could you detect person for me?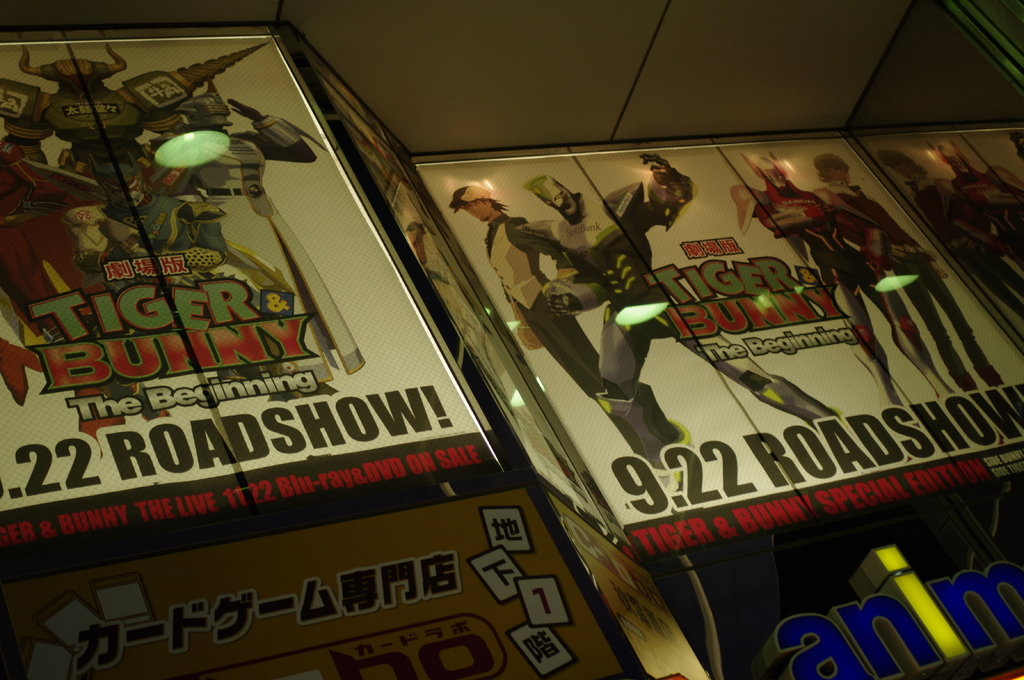
Detection result: left=447, top=184, right=698, bottom=480.
